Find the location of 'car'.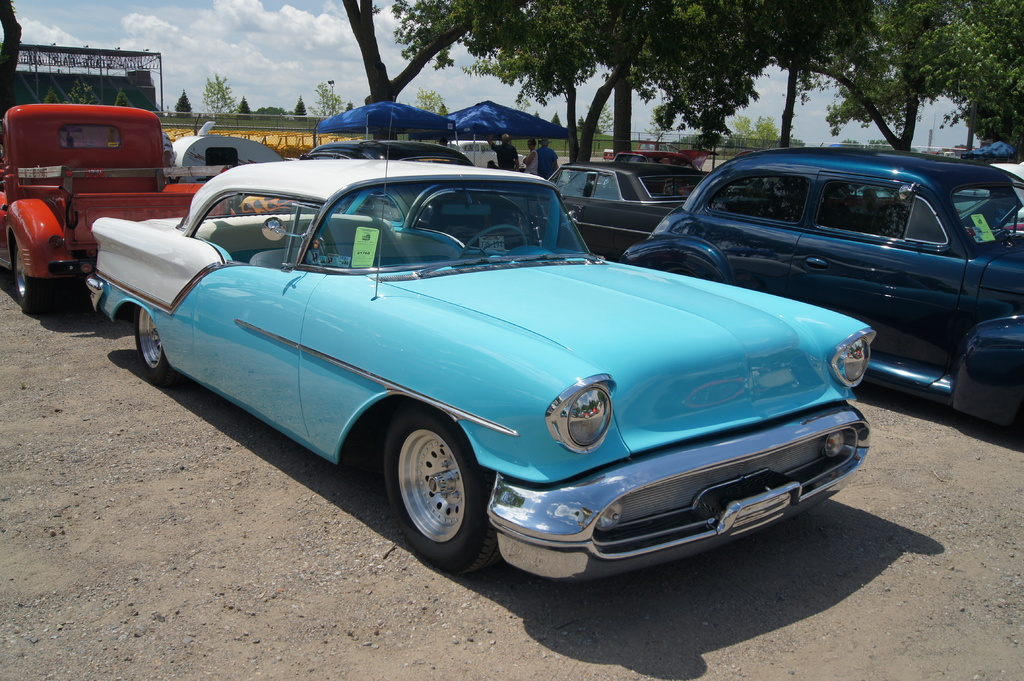
Location: (550, 149, 700, 243).
